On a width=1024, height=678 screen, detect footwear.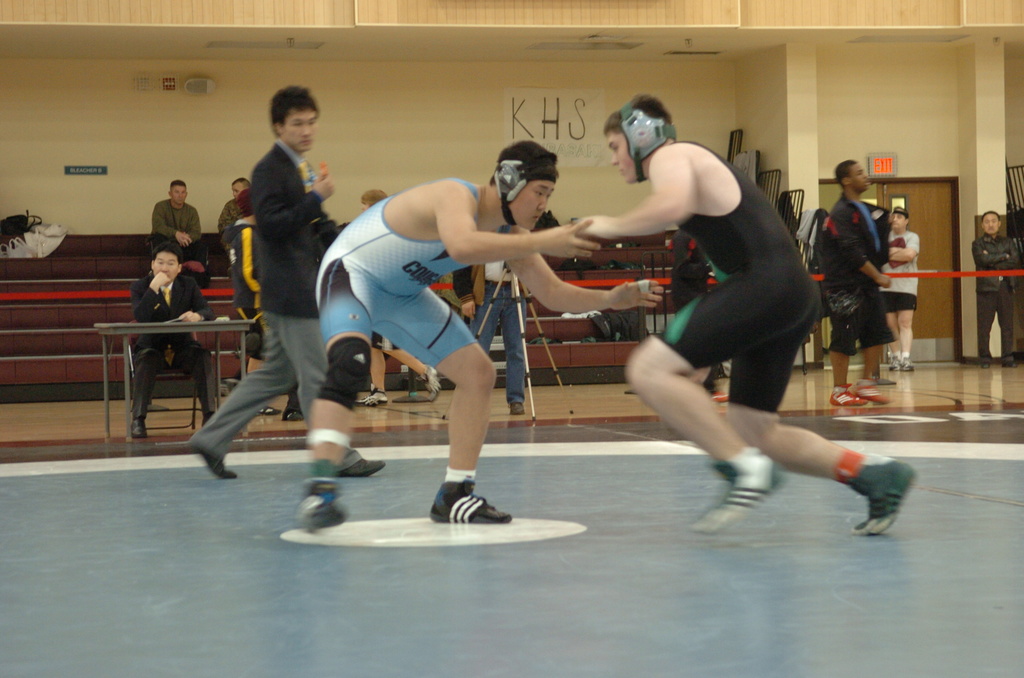
(260,404,281,416).
